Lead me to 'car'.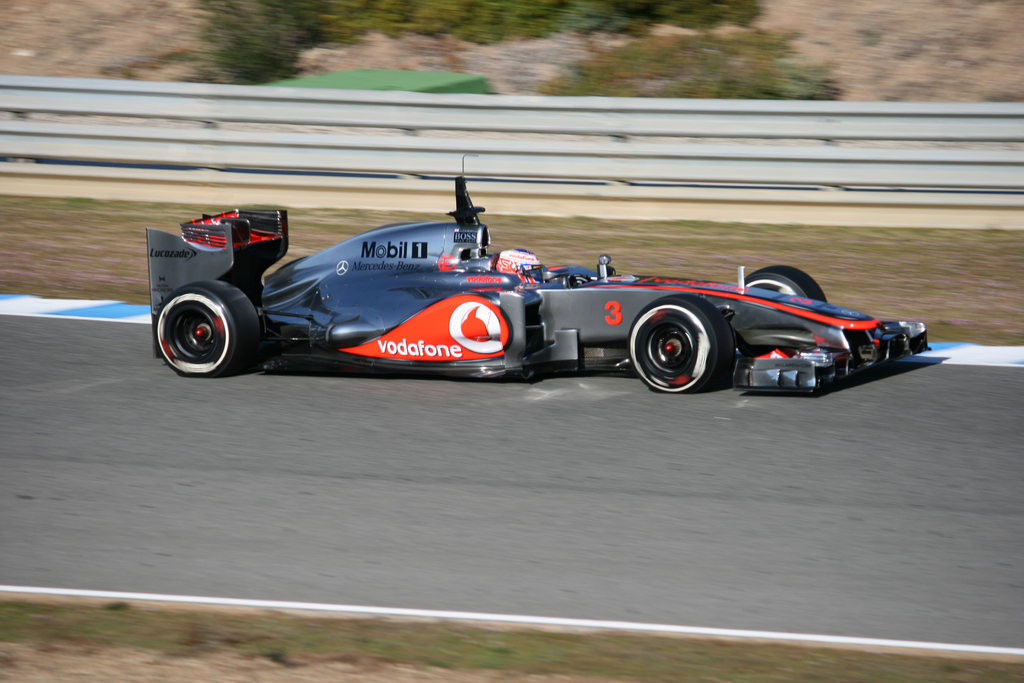
Lead to bbox=(147, 154, 930, 396).
